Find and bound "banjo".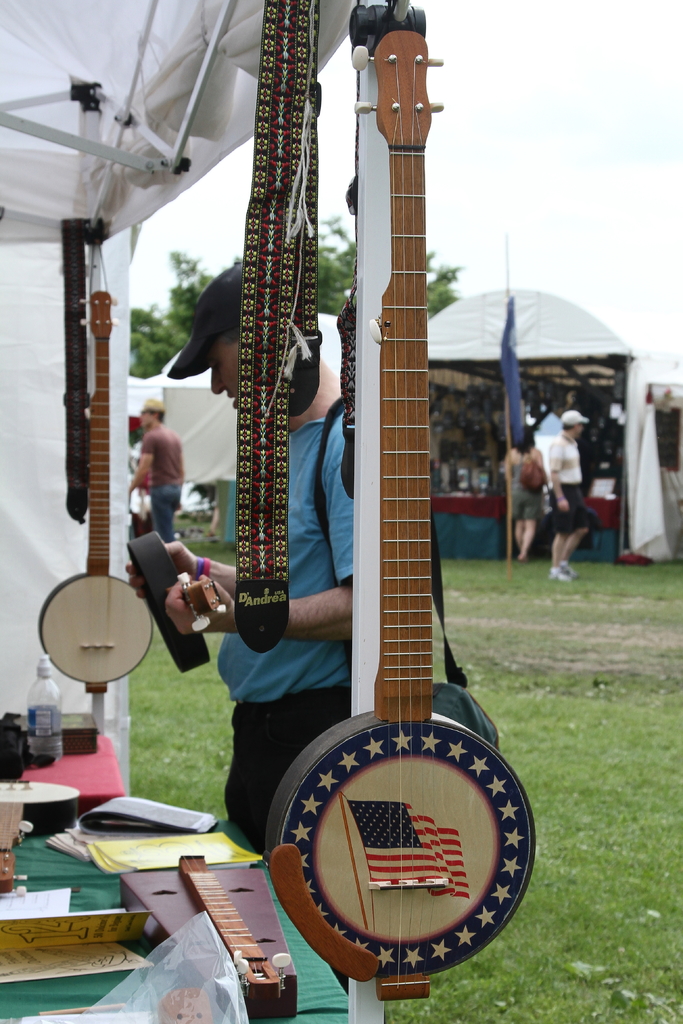
Bound: bbox=(38, 288, 155, 692).
